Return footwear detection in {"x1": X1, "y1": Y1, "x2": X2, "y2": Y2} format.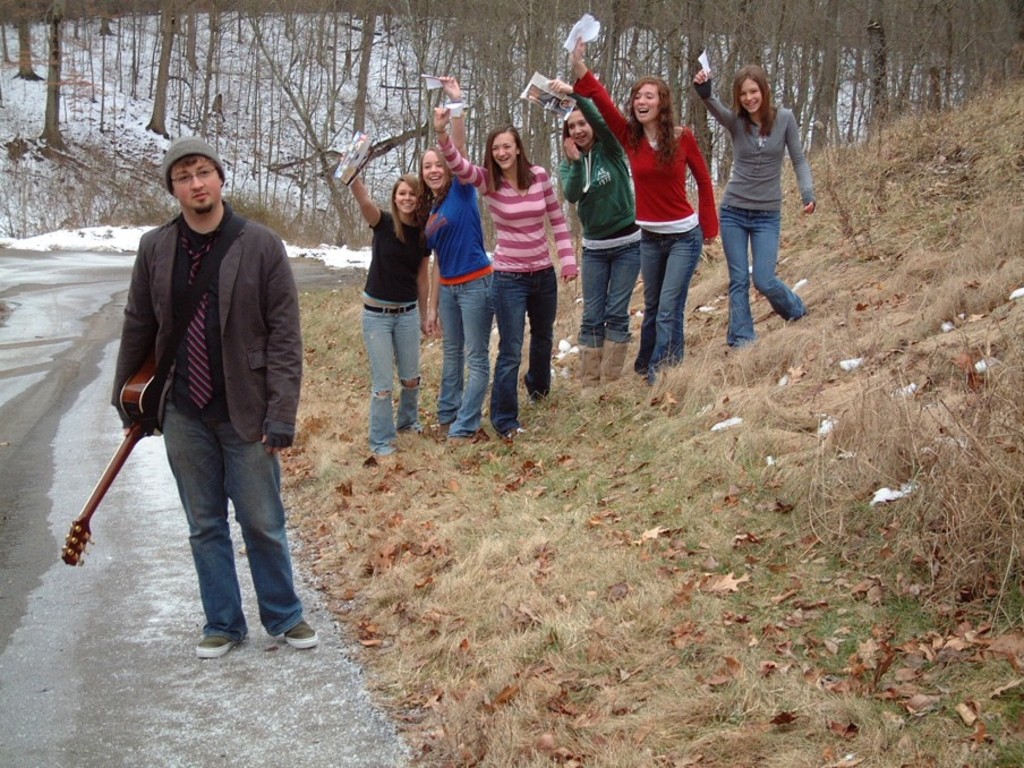
{"x1": 194, "y1": 633, "x2": 236, "y2": 659}.
